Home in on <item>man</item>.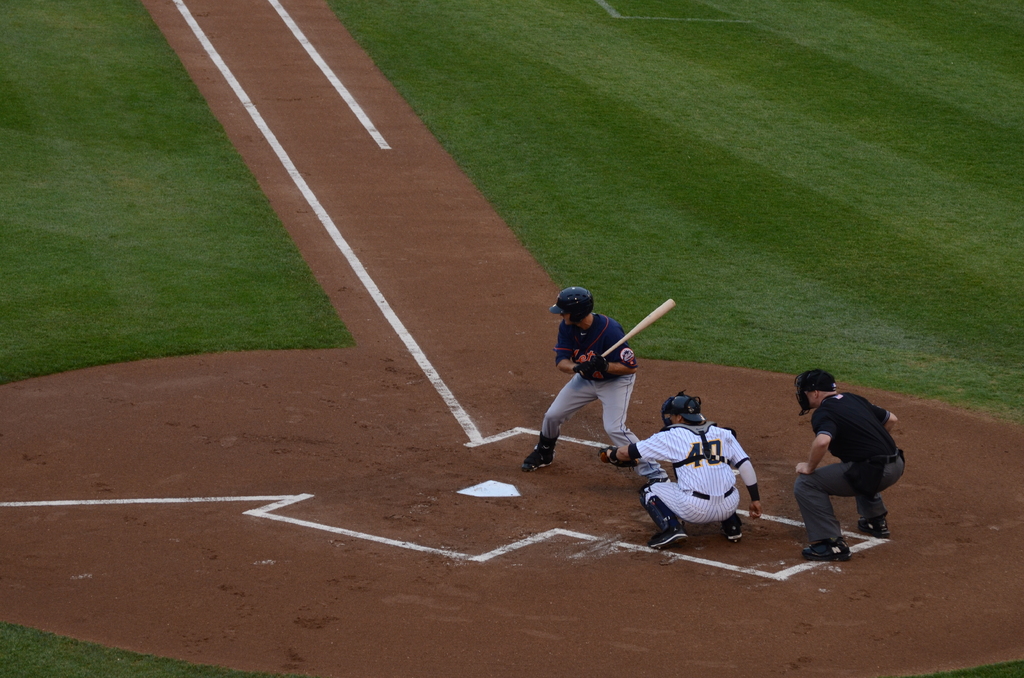
Homed in at locate(521, 285, 643, 472).
